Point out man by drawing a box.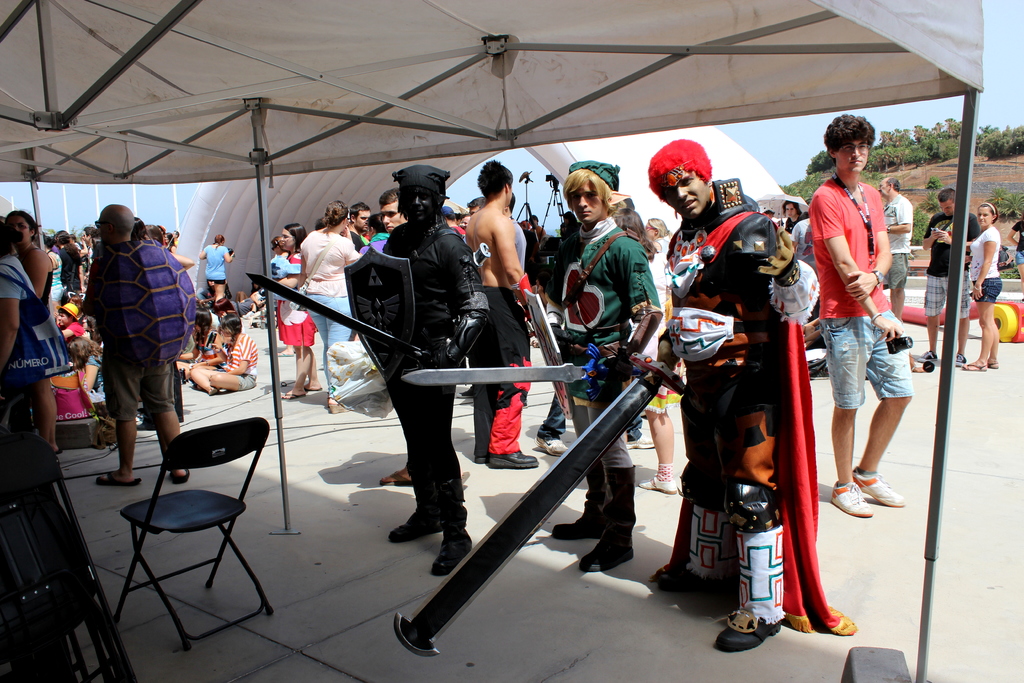
71/195/202/483.
